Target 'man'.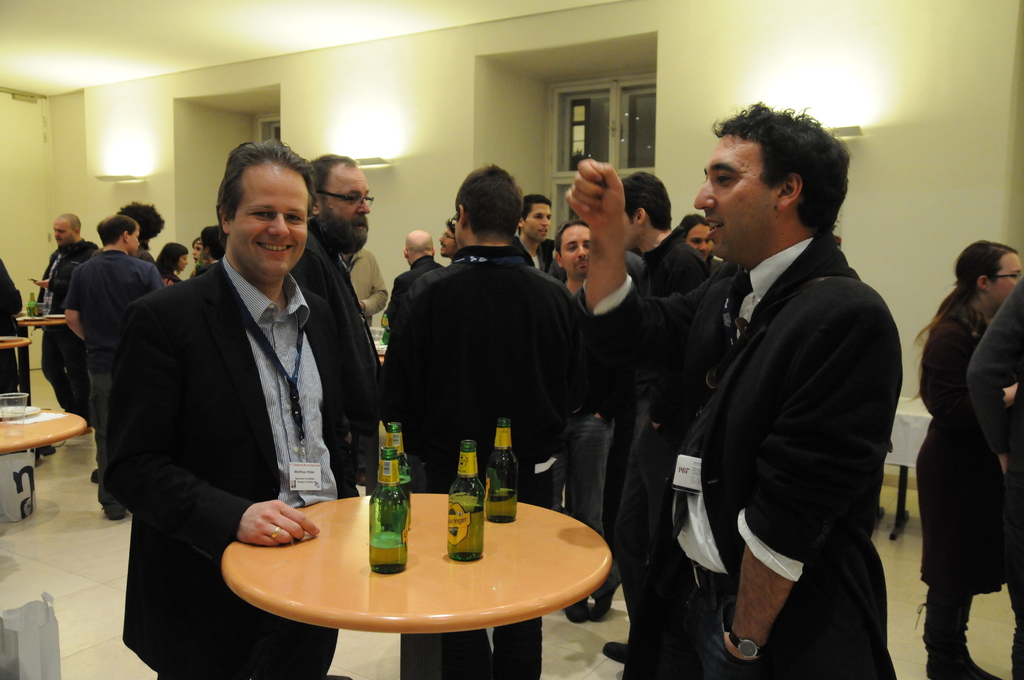
Target region: 381, 229, 449, 409.
